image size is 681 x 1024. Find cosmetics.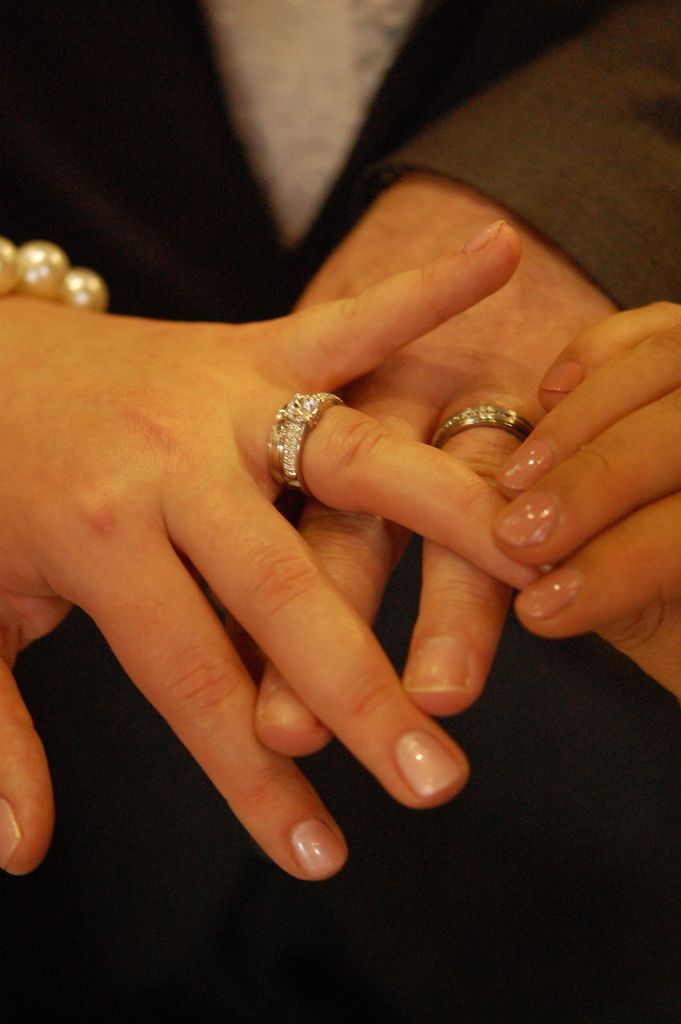
region(393, 726, 470, 801).
